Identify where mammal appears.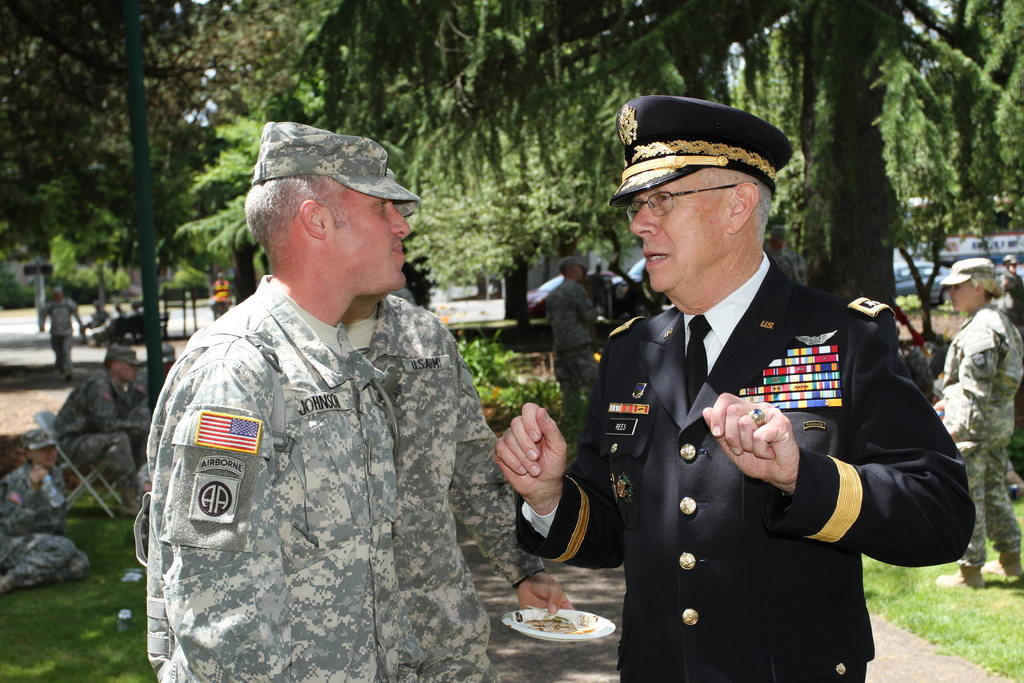
Appears at <bbox>545, 261, 600, 438</bbox>.
